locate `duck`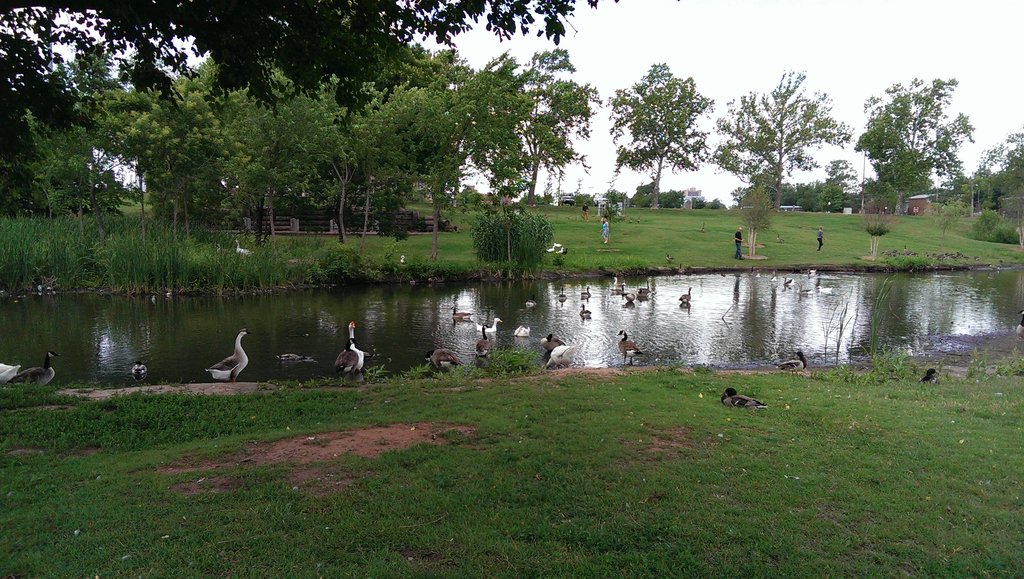
(612, 277, 628, 295)
